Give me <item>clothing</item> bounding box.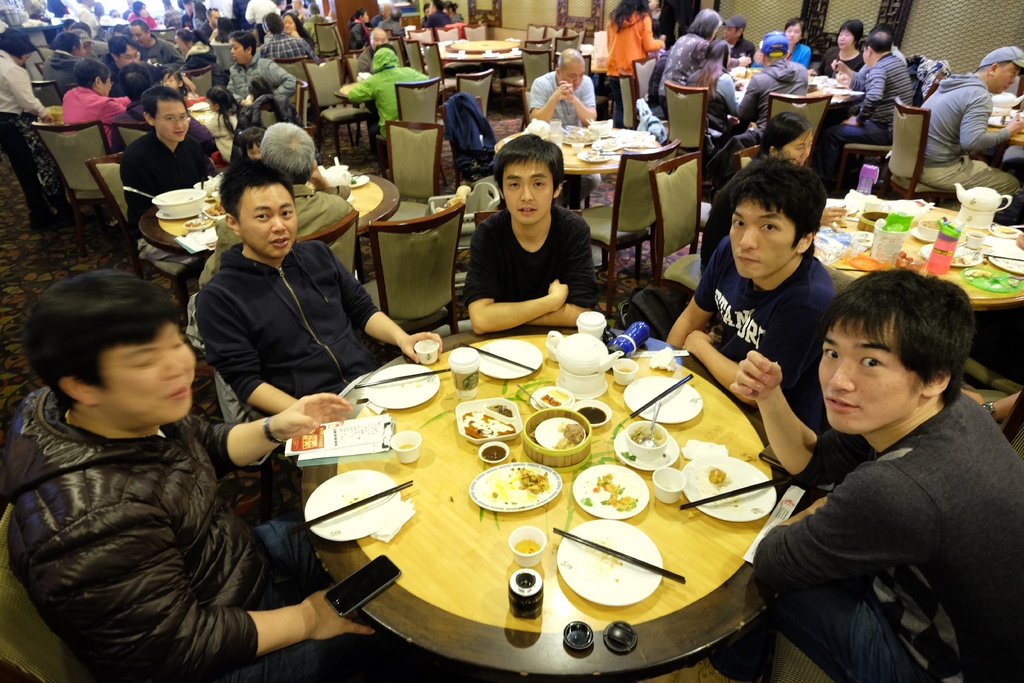
x1=748 y1=393 x2=1023 y2=682.
